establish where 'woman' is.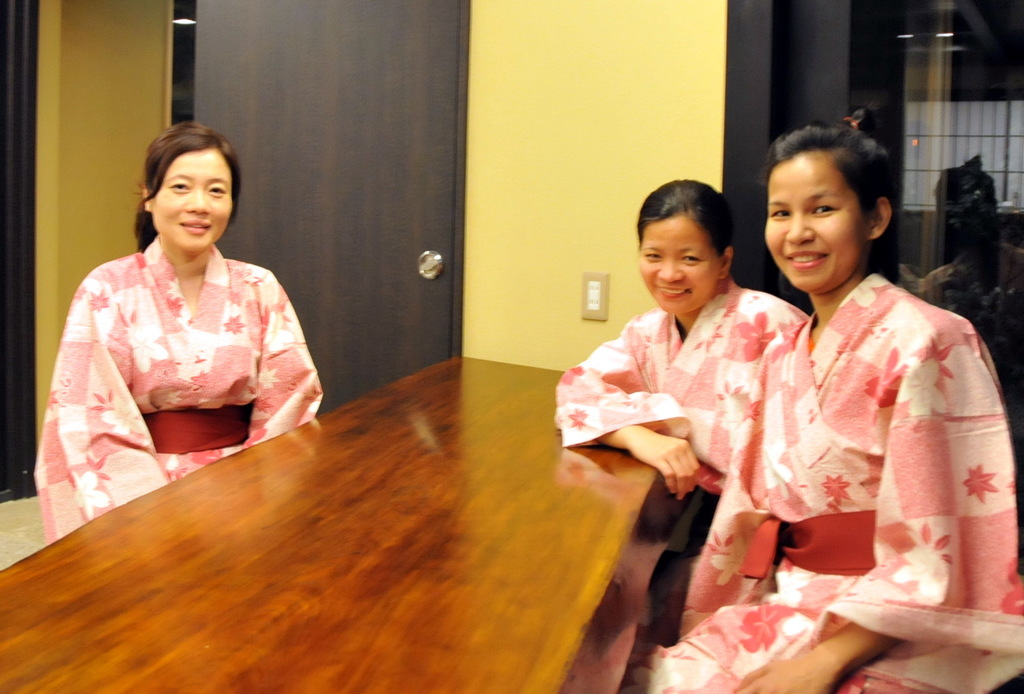
Established at <box>46,118,325,539</box>.
